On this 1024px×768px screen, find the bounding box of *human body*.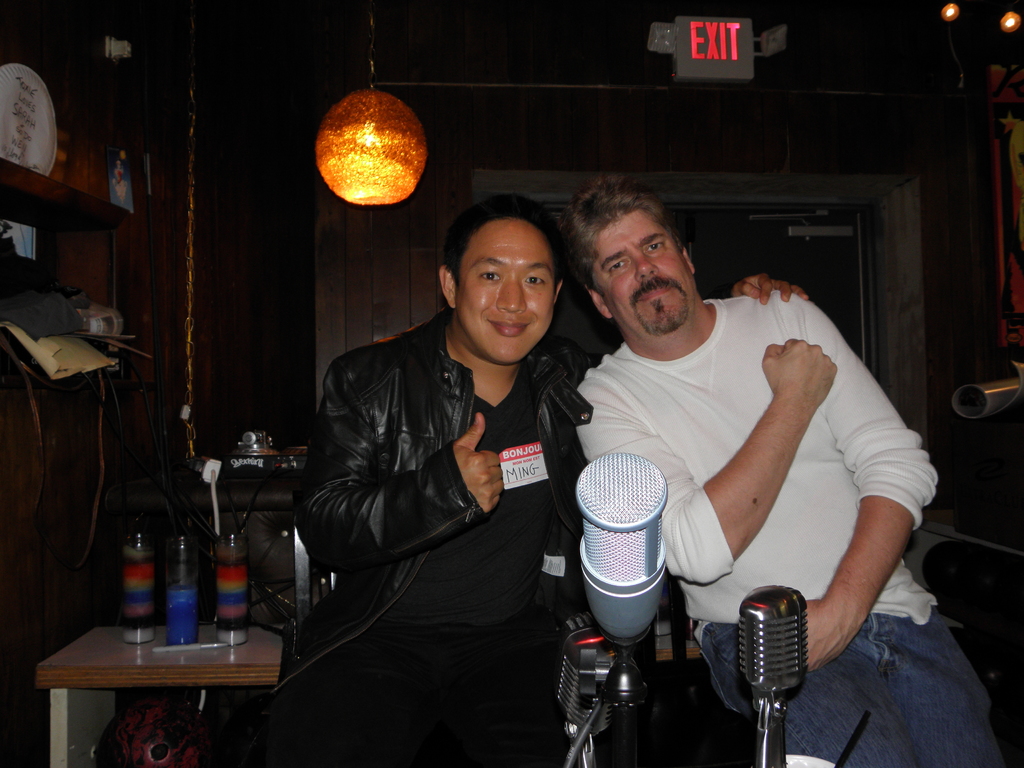
Bounding box: bbox=(267, 189, 808, 767).
